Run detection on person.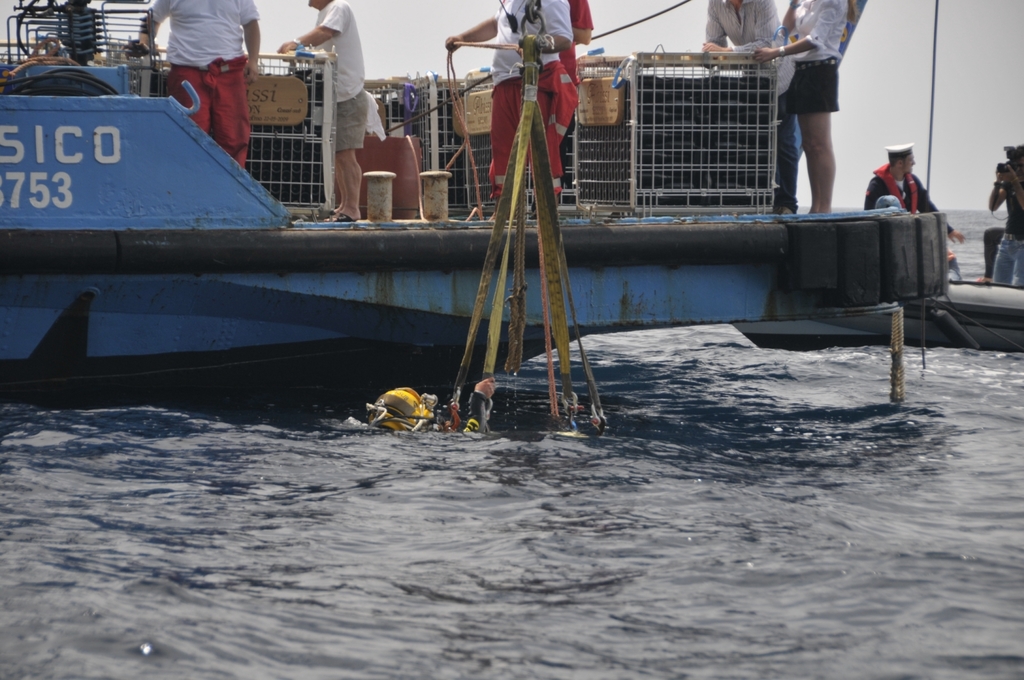
Result: bbox(556, 0, 598, 83).
